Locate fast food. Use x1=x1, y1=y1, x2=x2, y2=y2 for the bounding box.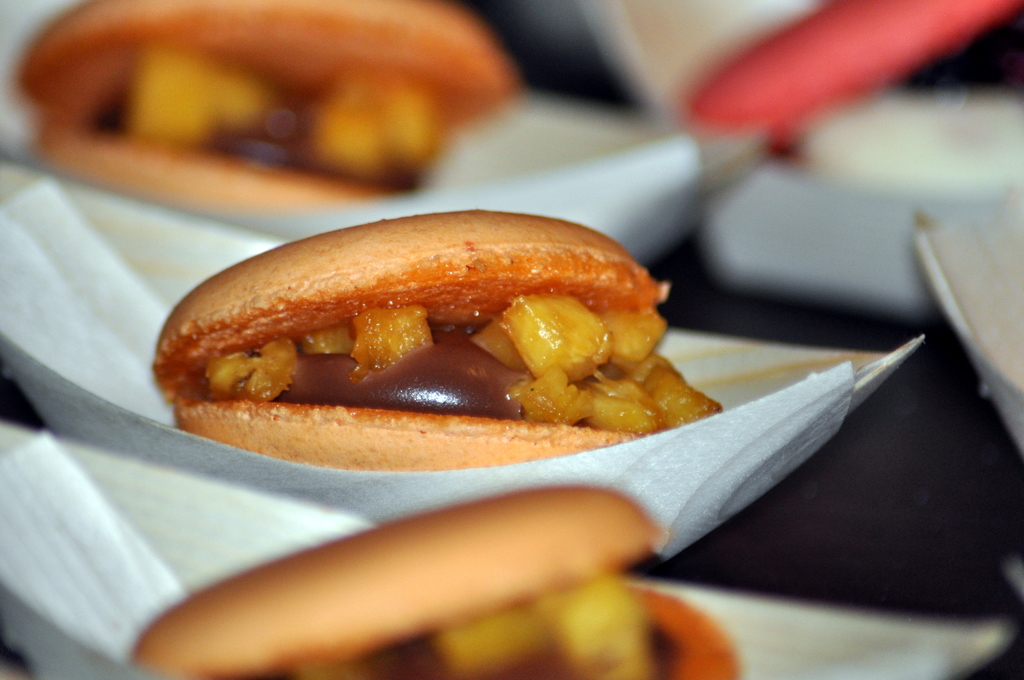
x1=23, y1=0, x2=516, y2=210.
